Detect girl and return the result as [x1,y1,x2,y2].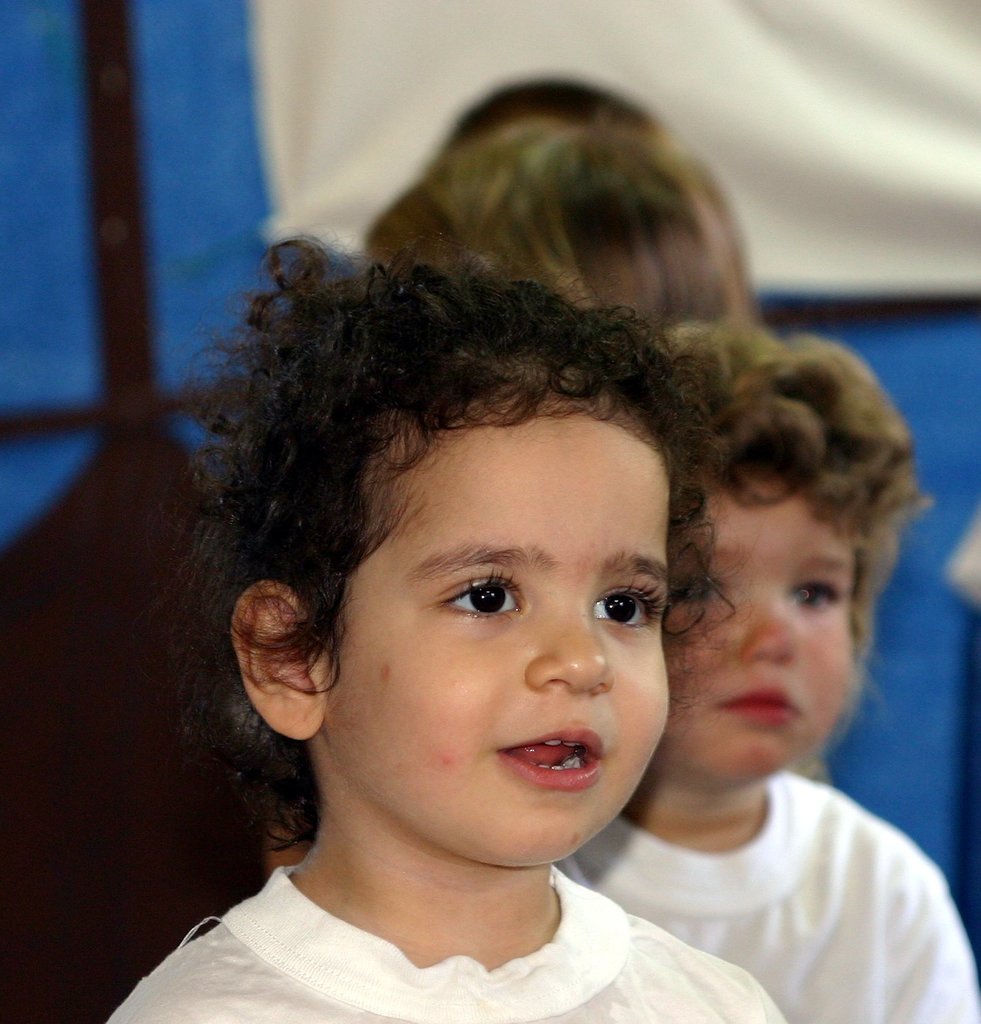
[101,228,798,1023].
